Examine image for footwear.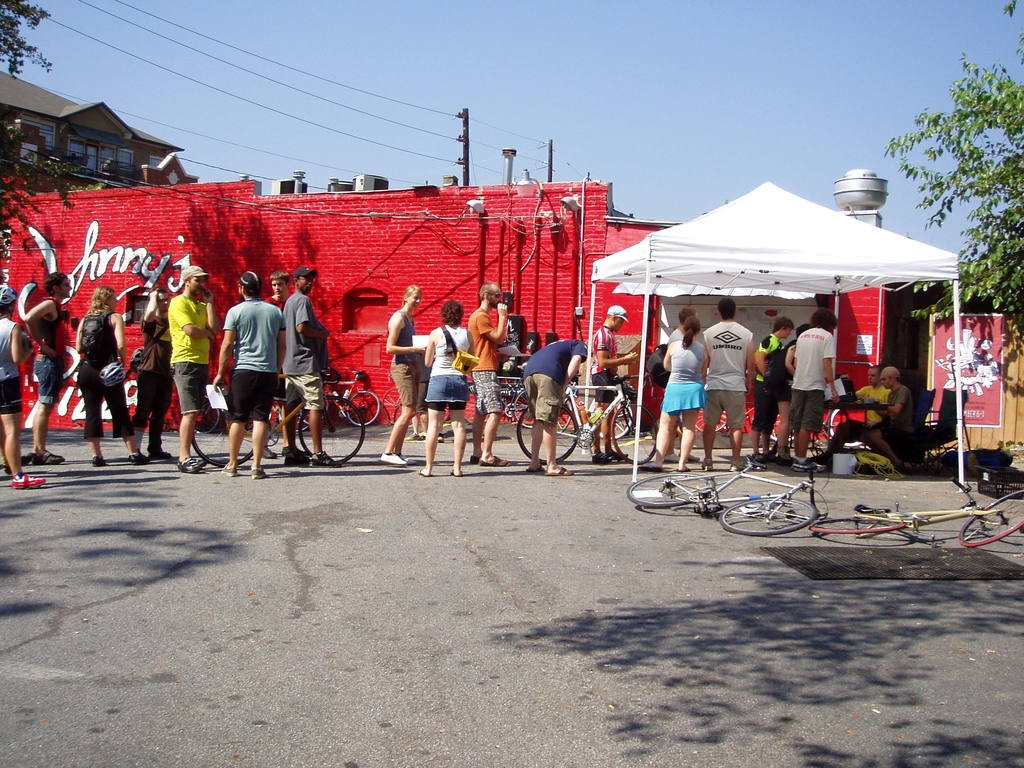
Examination result: <region>660, 451, 678, 463</region>.
